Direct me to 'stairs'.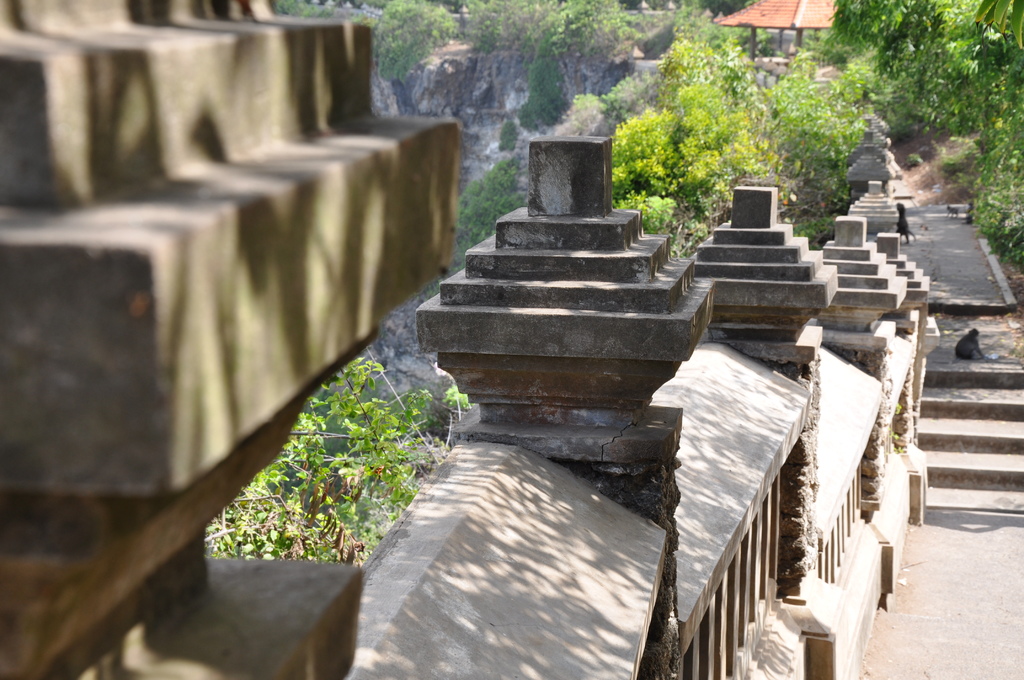
Direction: {"left": 917, "top": 366, "right": 1023, "bottom": 491}.
